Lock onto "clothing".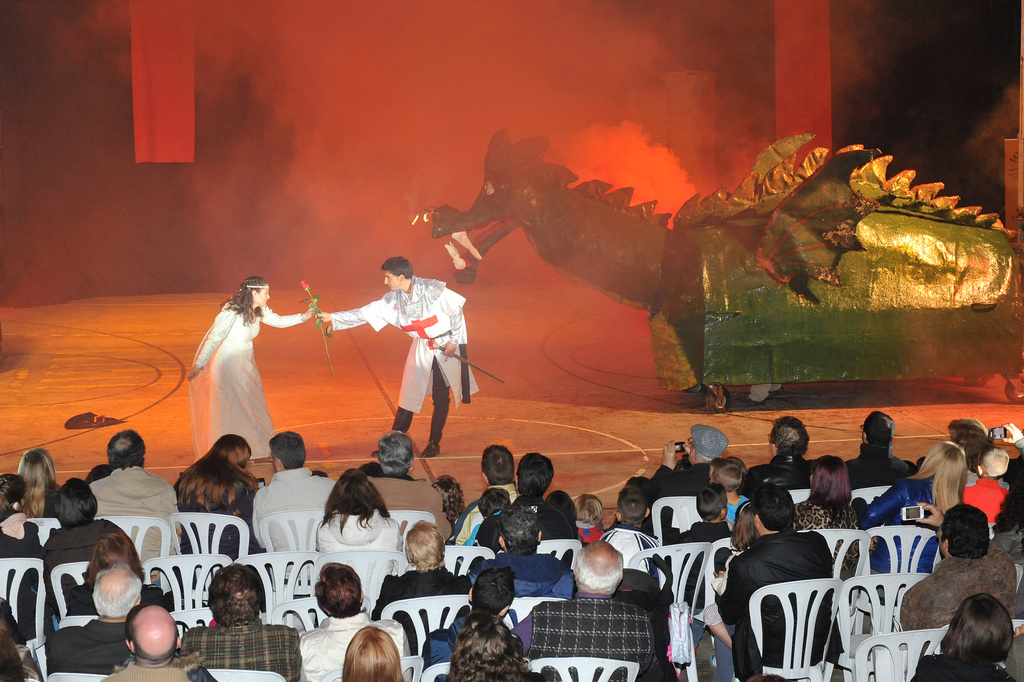
Locked: x1=799, y1=497, x2=860, y2=531.
